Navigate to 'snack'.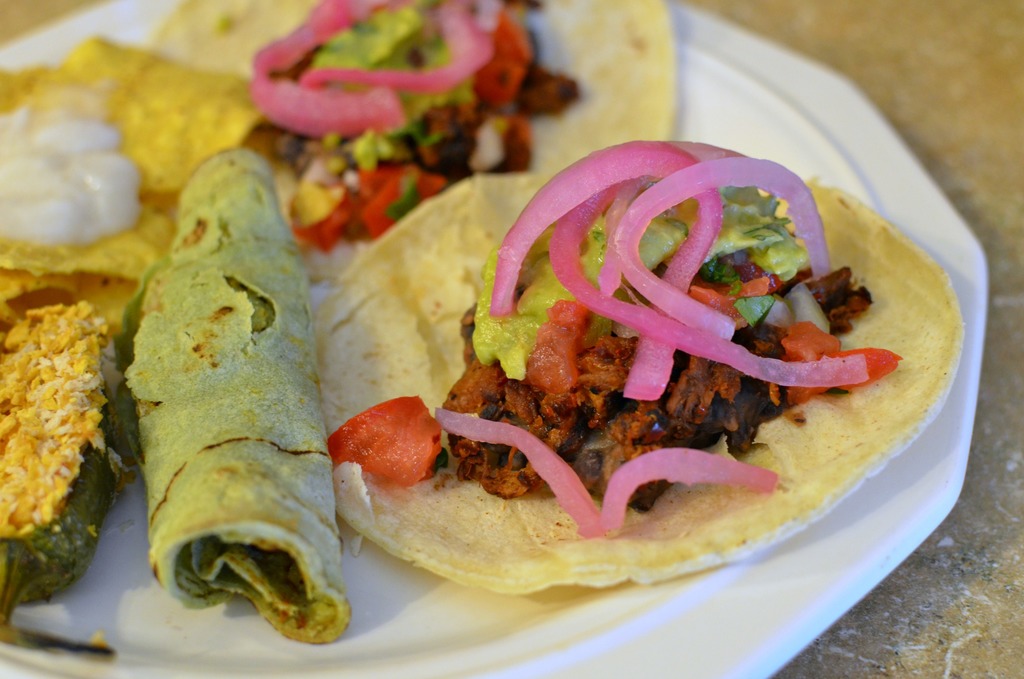
Navigation target: 351 134 901 534.
